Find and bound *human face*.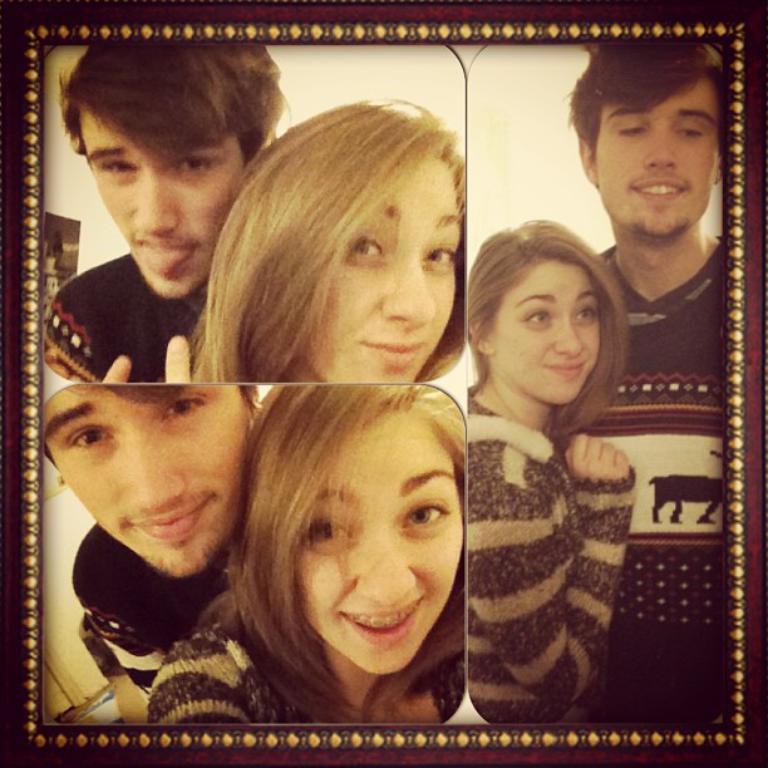
Bound: locate(82, 113, 242, 295).
